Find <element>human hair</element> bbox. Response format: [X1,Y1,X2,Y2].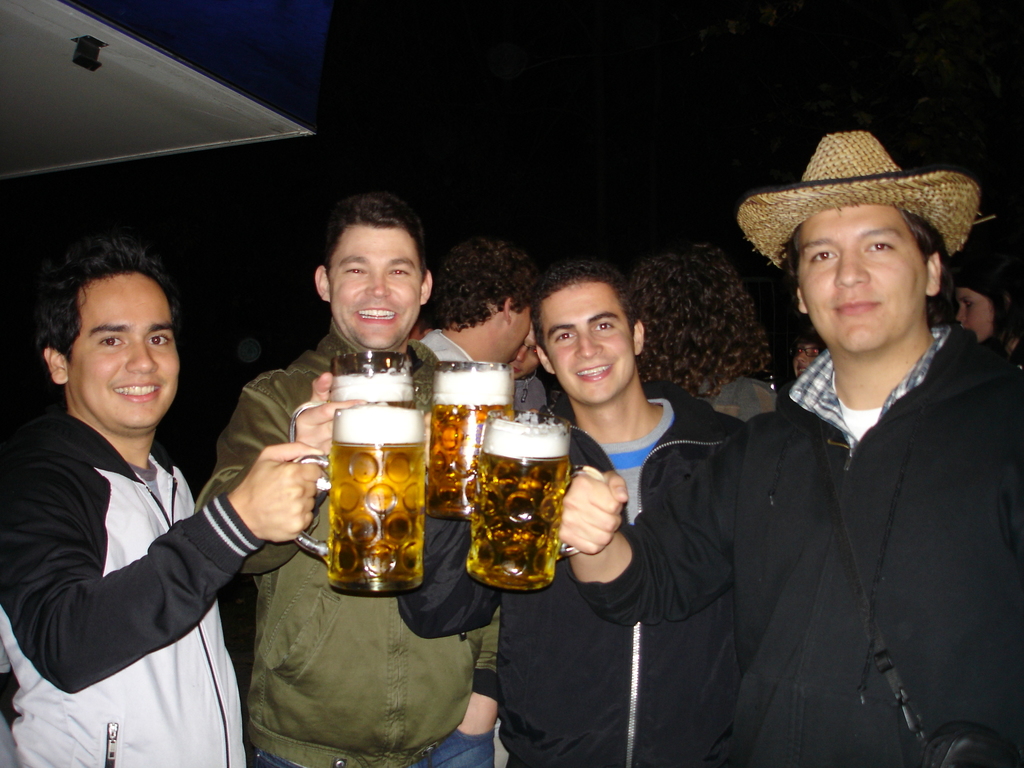
[324,194,426,295].
